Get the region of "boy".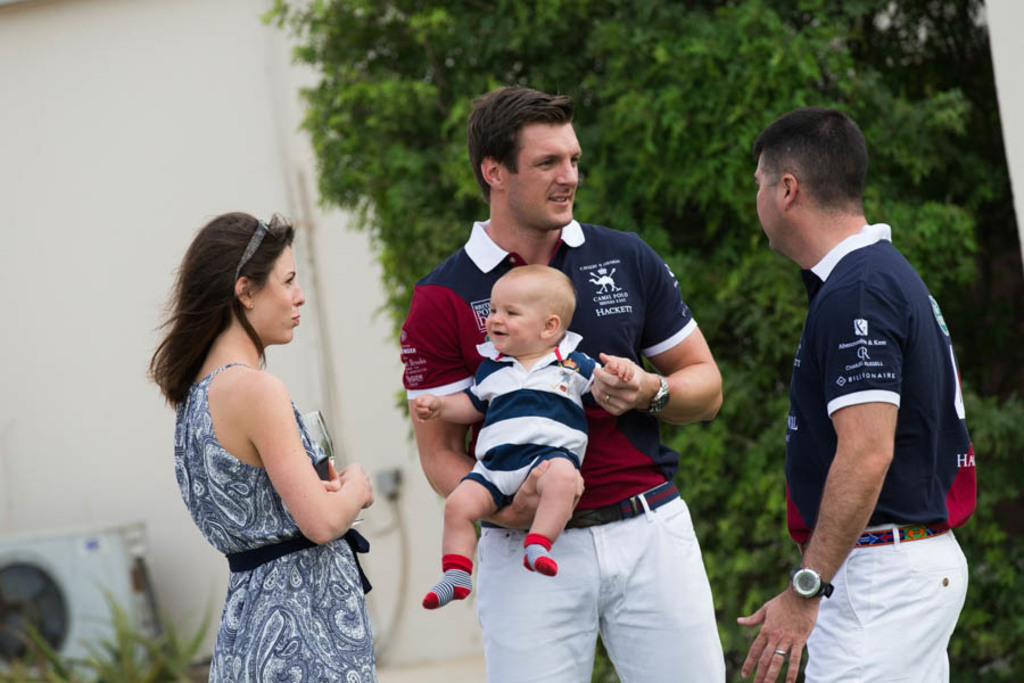
select_region(428, 208, 631, 645).
